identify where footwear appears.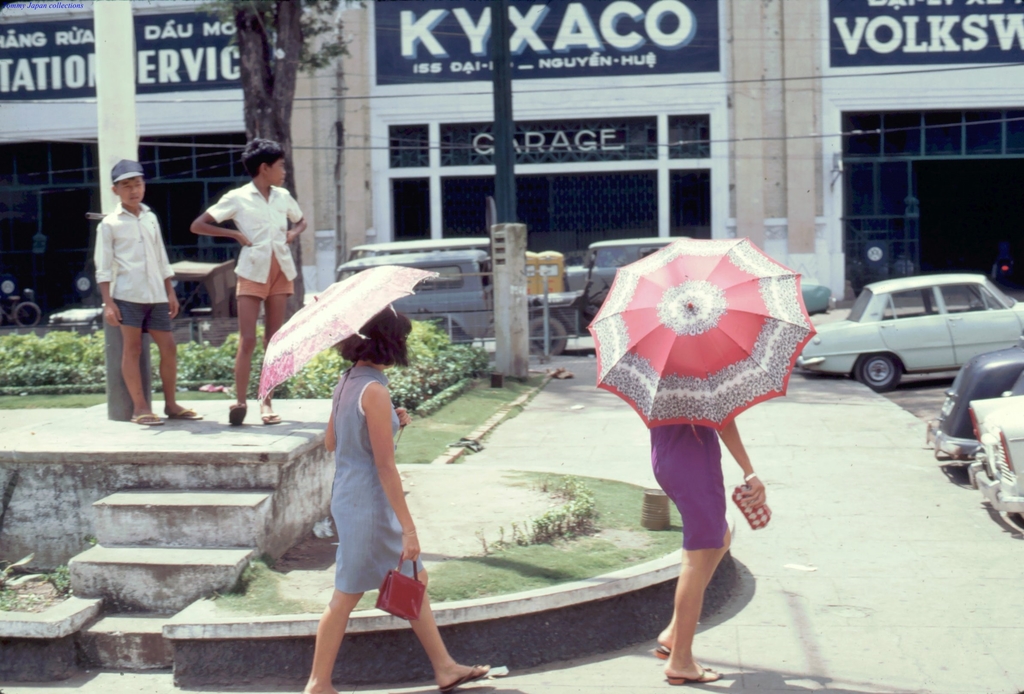
Appears at (x1=259, y1=410, x2=285, y2=428).
